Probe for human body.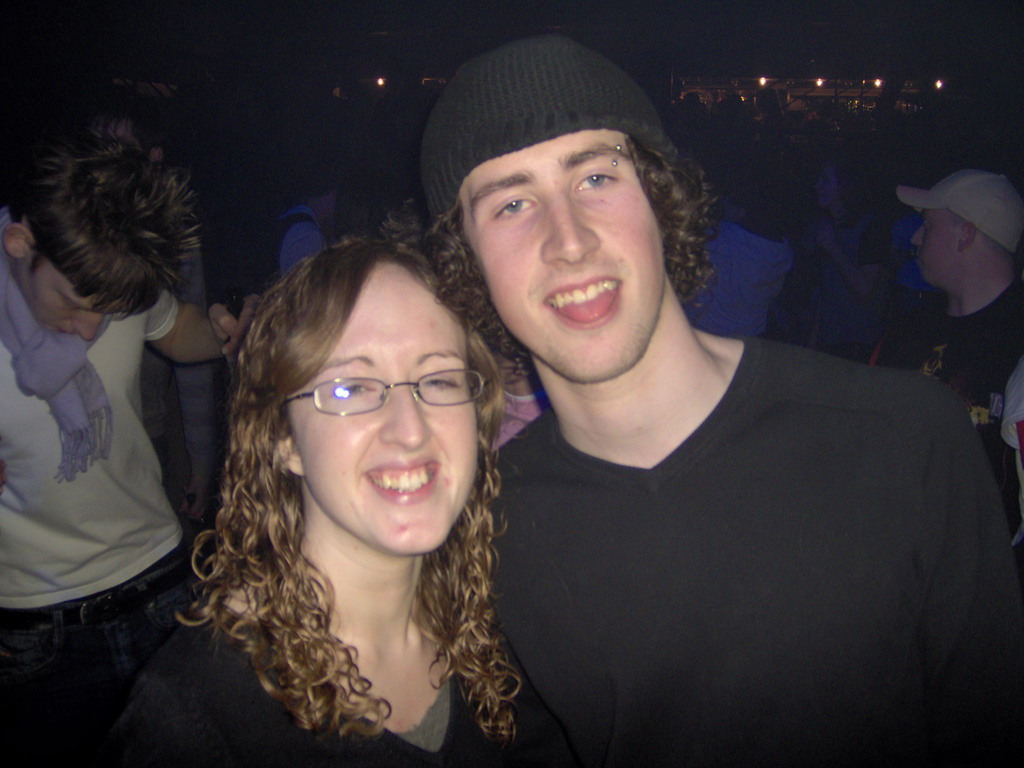
Probe result: {"left": 894, "top": 172, "right": 1021, "bottom": 508}.
